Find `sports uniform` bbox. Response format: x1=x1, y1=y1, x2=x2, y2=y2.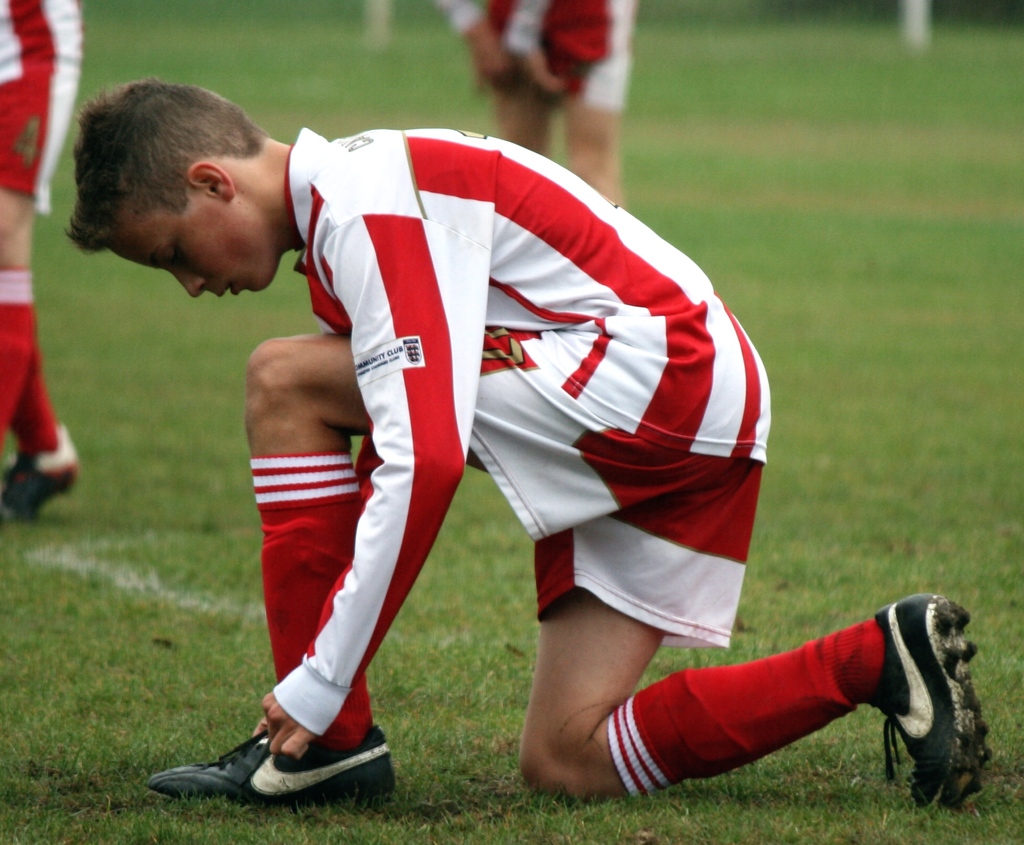
x1=143, y1=128, x2=990, y2=810.
